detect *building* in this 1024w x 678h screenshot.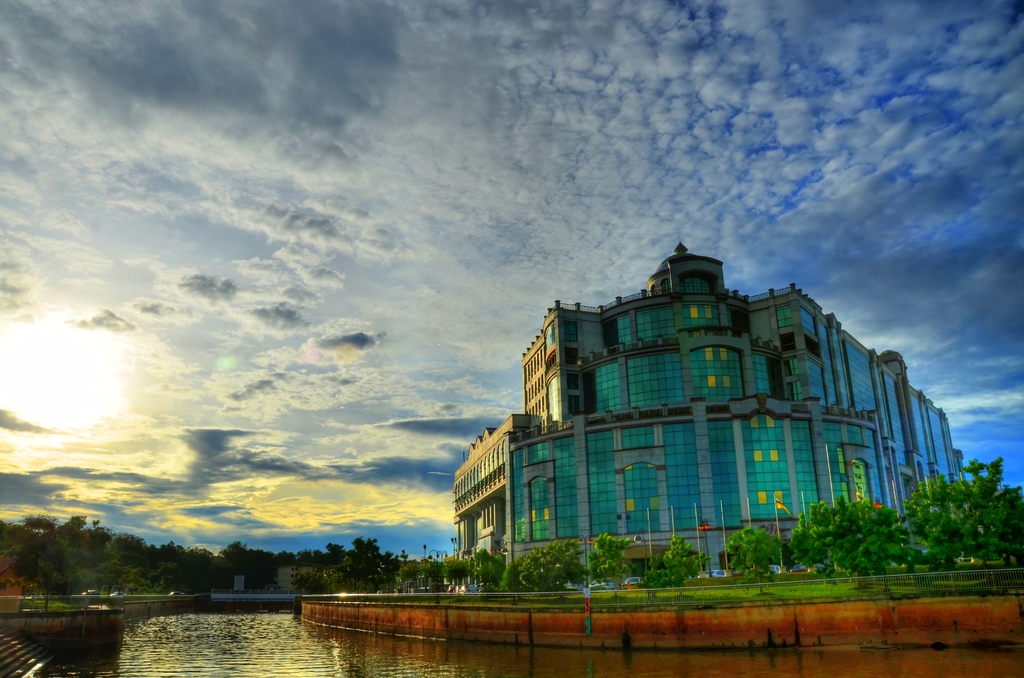
Detection: rect(449, 241, 967, 583).
